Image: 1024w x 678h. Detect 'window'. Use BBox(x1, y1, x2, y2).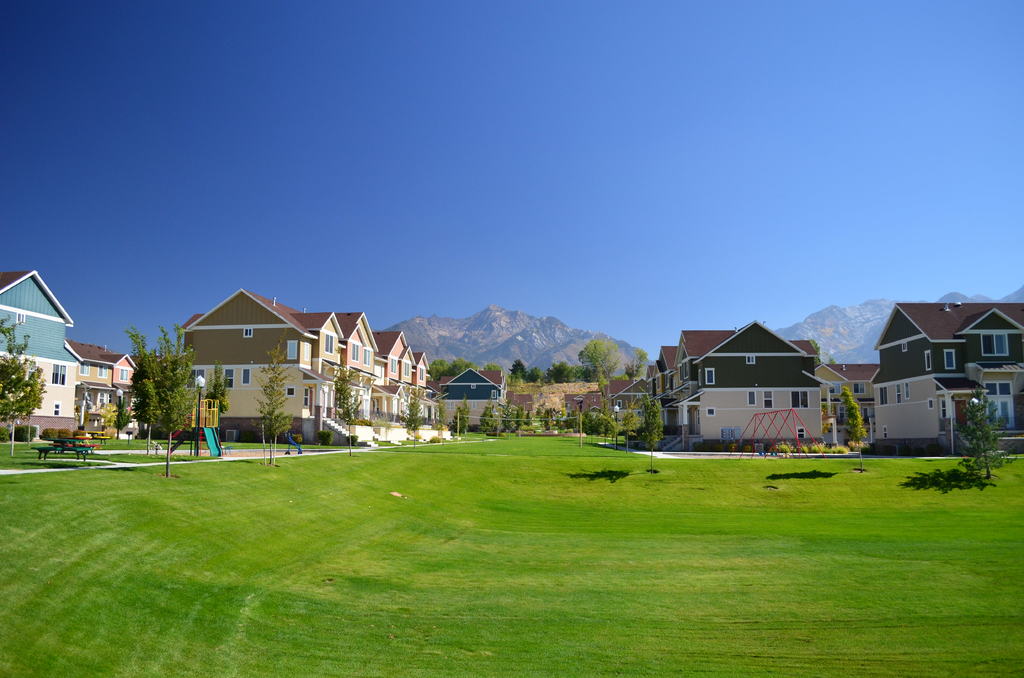
BBox(351, 343, 359, 362).
